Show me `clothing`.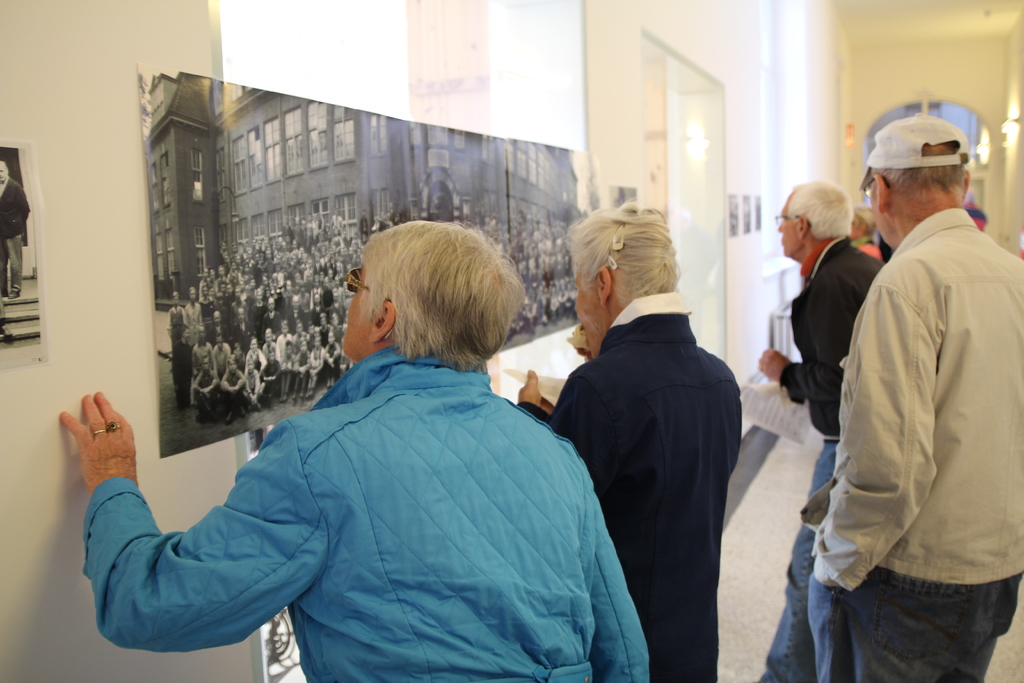
`clothing` is here: 0:175:30:293.
